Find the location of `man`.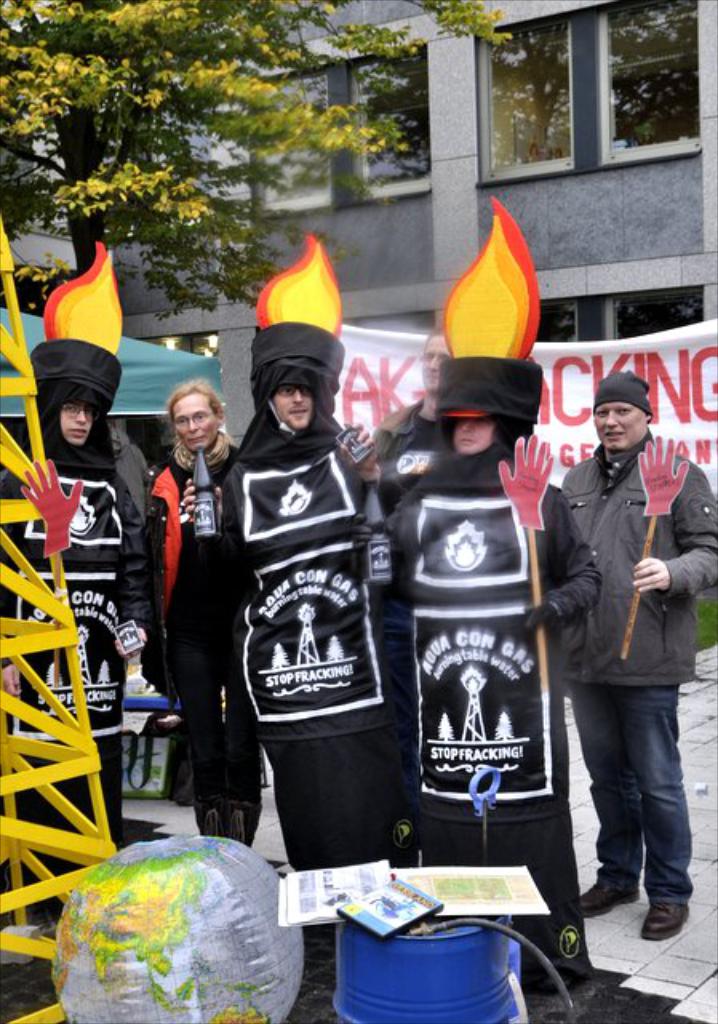
Location: {"left": 205, "top": 314, "right": 390, "bottom": 883}.
